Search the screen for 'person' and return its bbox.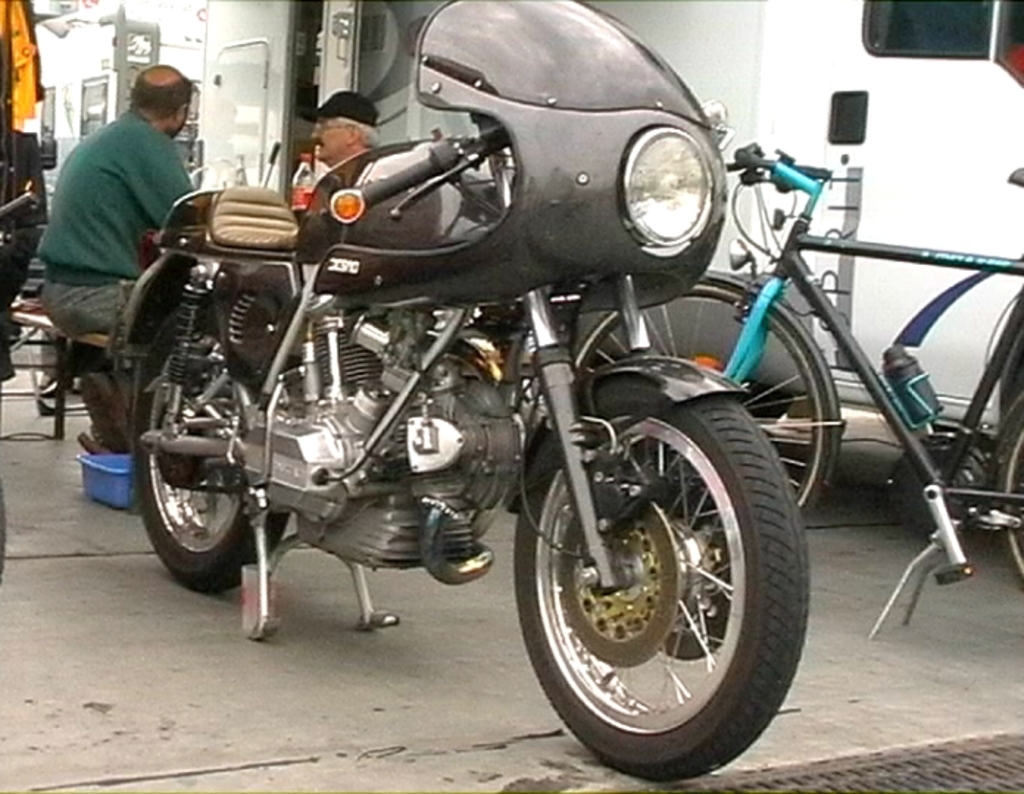
Found: 31,32,188,487.
